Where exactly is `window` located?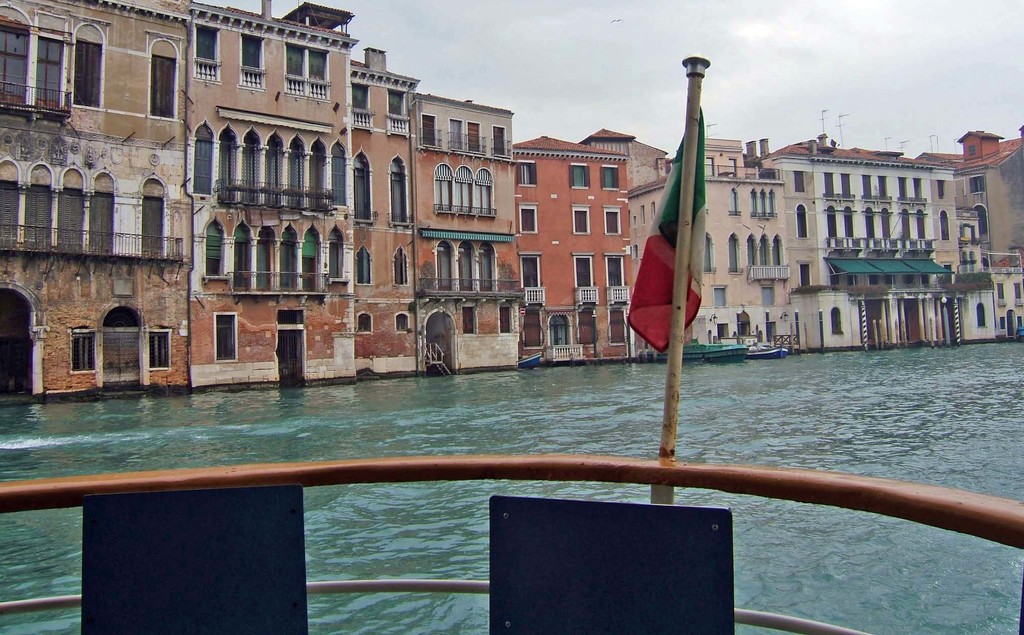
Its bounding box is bbox=[241, 37, 261, 79].
